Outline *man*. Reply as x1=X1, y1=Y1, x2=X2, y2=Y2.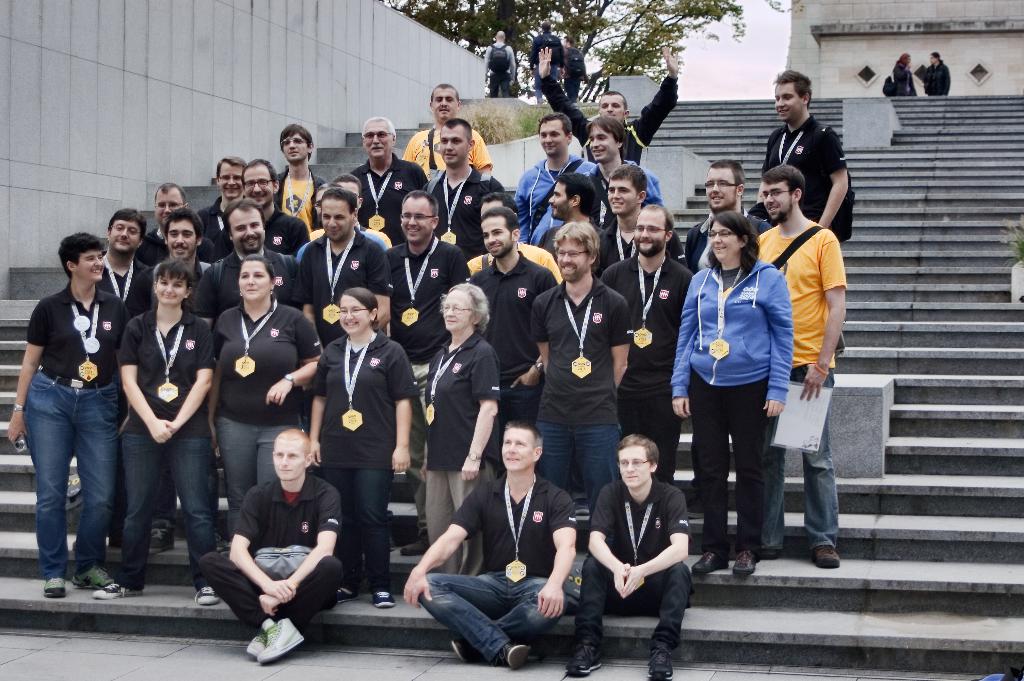
x1=595, y1=164, x2=685, y2=298.
